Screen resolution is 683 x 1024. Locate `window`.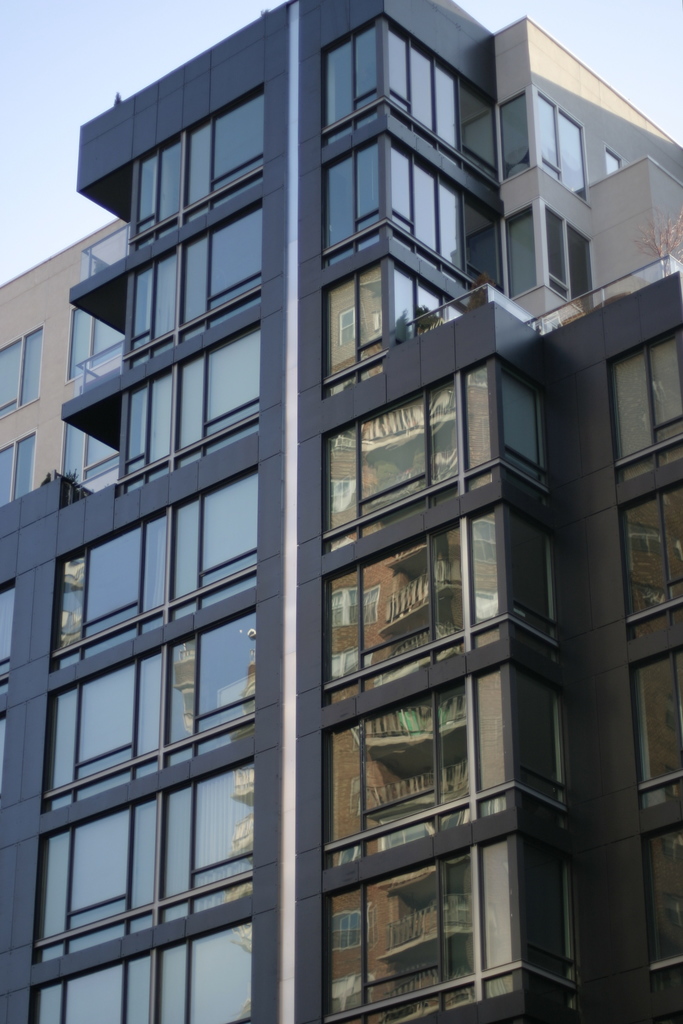
<box>63,280,121,381</box>.
